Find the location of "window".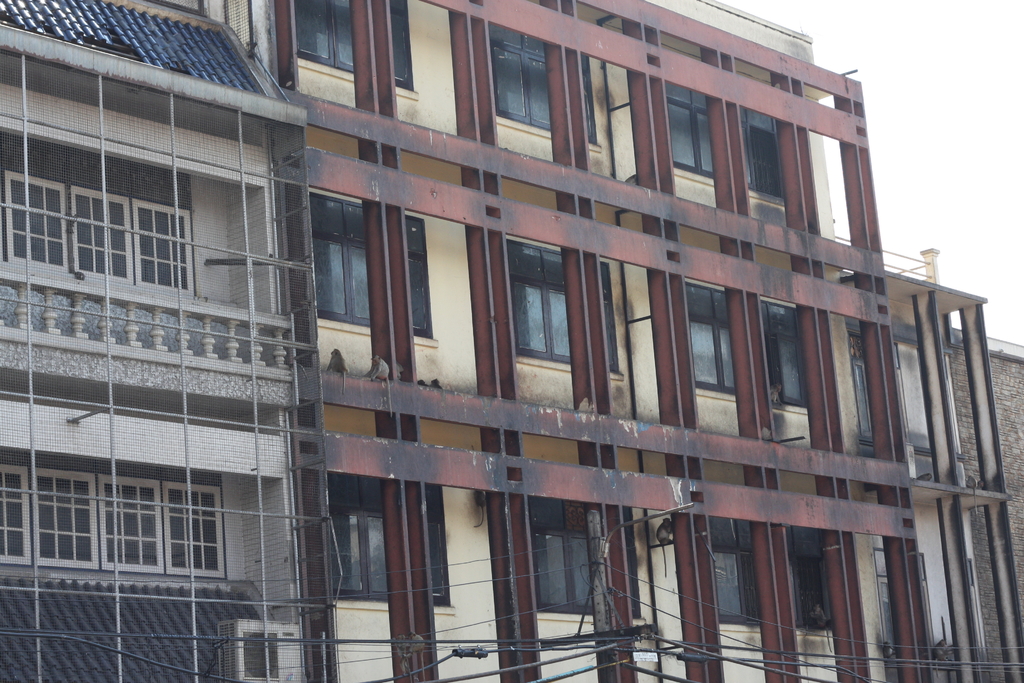
Location: x1=403 y1=215 x2=435 y2=341.
